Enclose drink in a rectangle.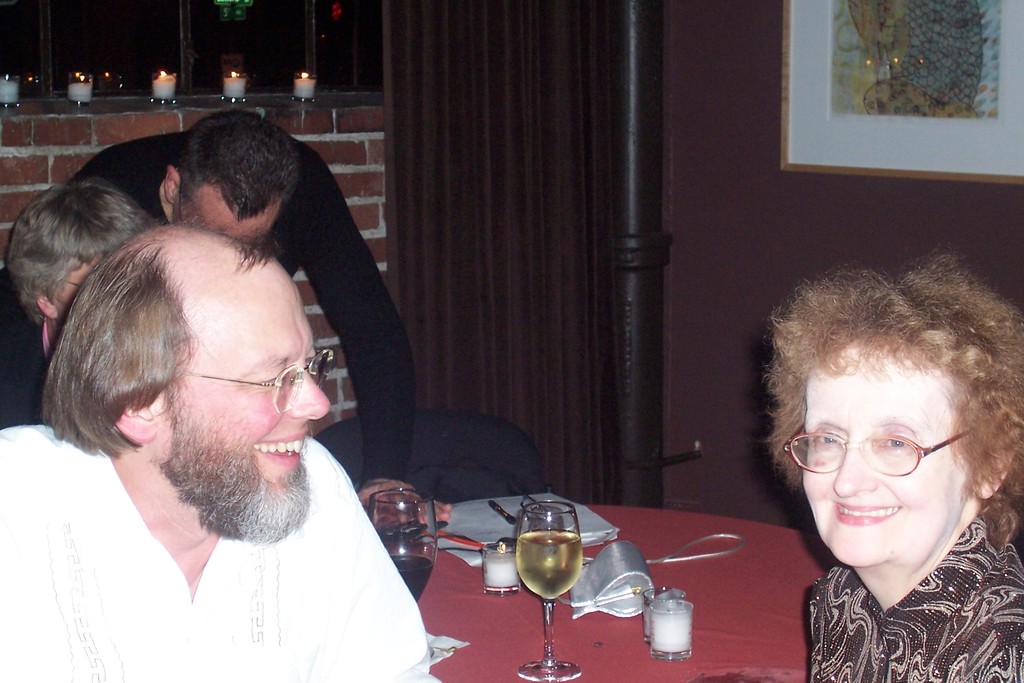
crop(645, 600, 715, 666).
